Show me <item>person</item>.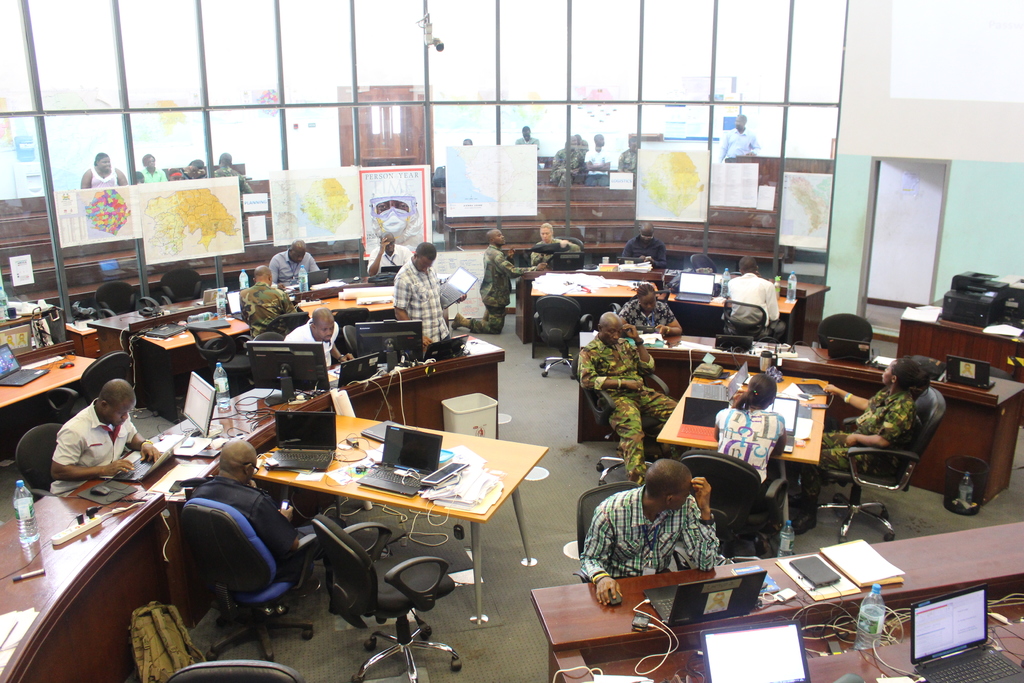
<item>person</item> is here: bbox=[362, 229, 412, 279].
